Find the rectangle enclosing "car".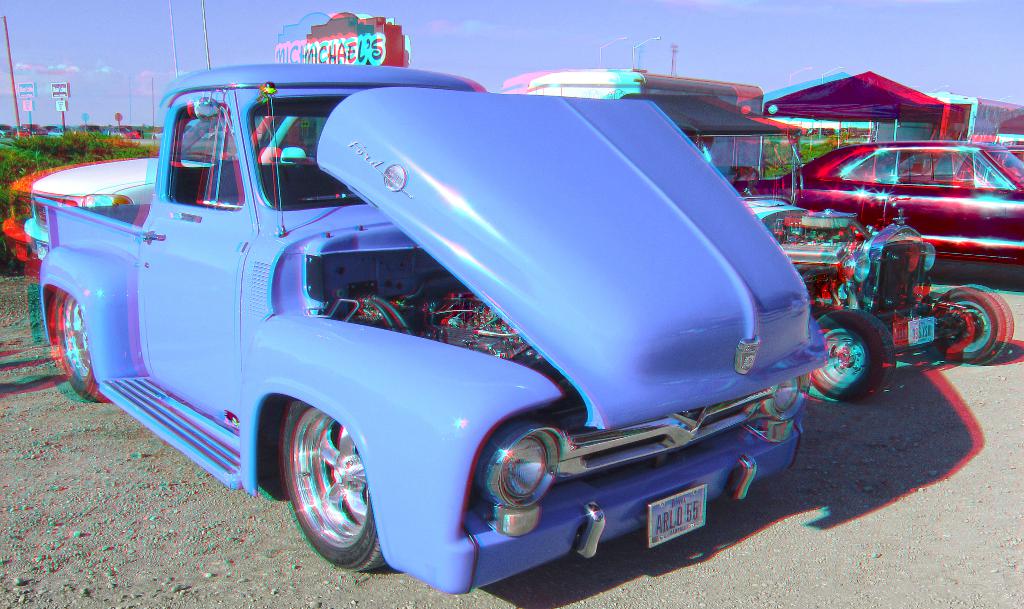
(27,114,326,264).
